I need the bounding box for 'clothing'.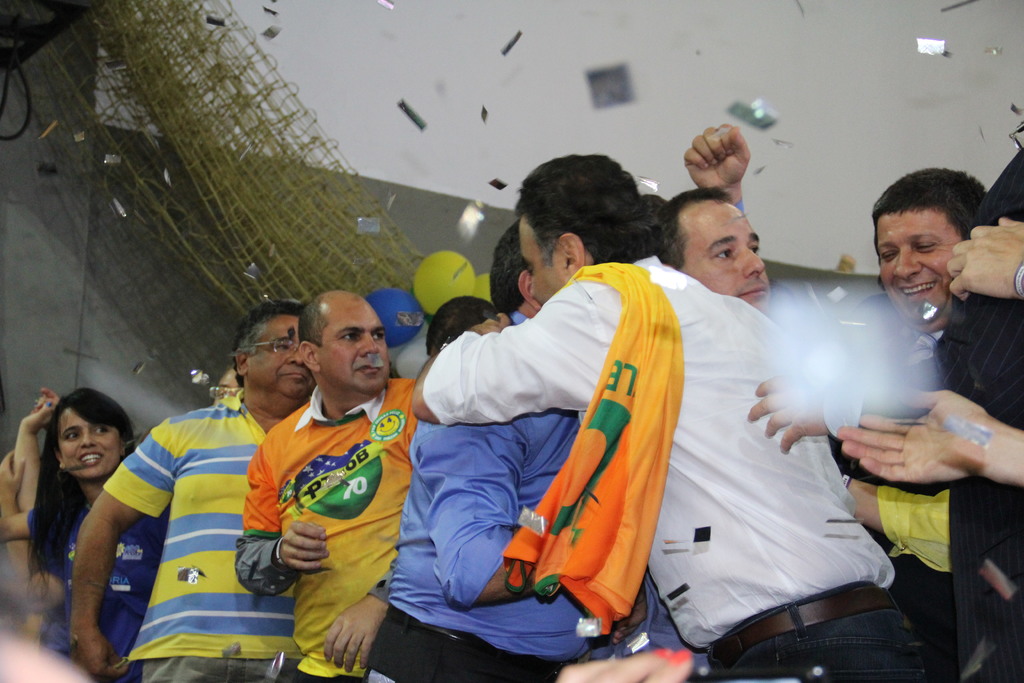
Here it is: x1=363, y1=311, x2=634, y2=682.
